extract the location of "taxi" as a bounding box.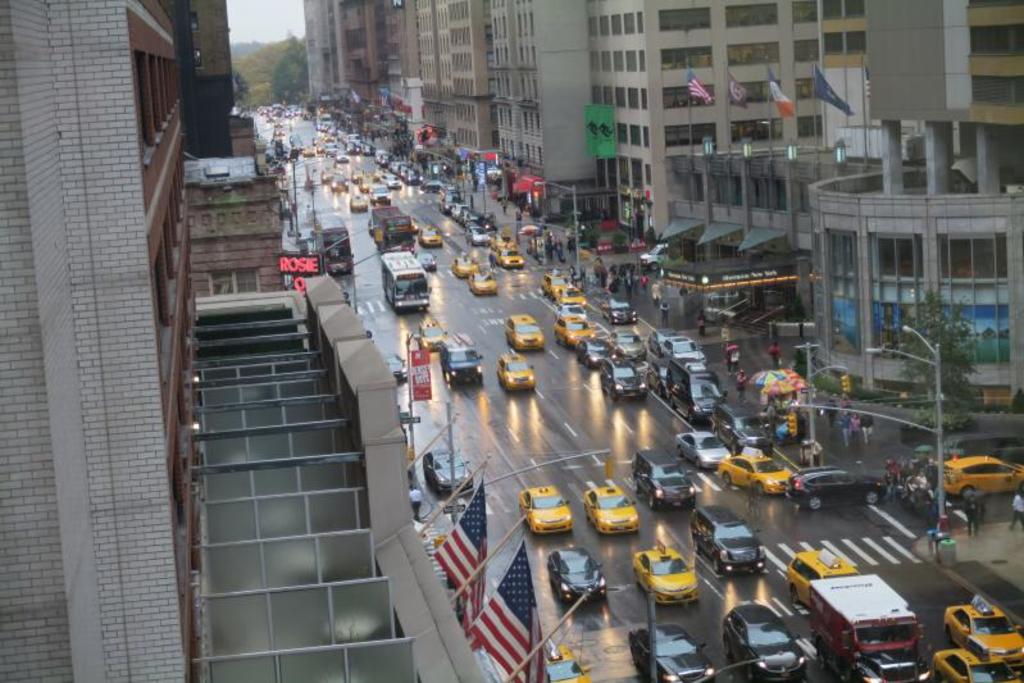
bbox=(504, 311, 547, 346).
